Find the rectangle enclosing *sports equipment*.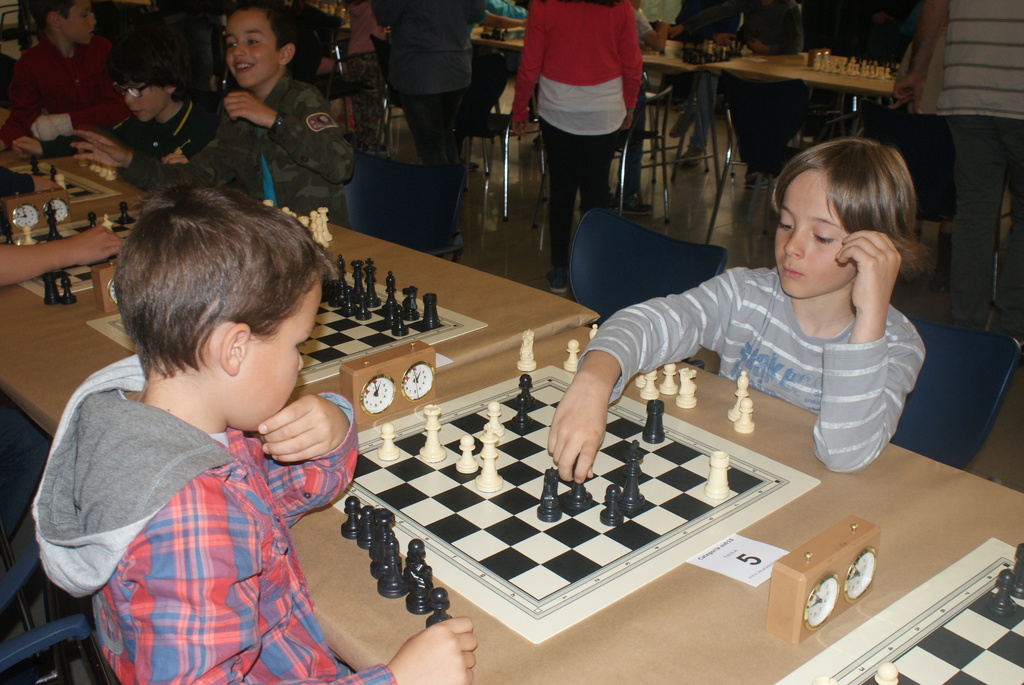
bbox=(733, 397, 760, 437).
